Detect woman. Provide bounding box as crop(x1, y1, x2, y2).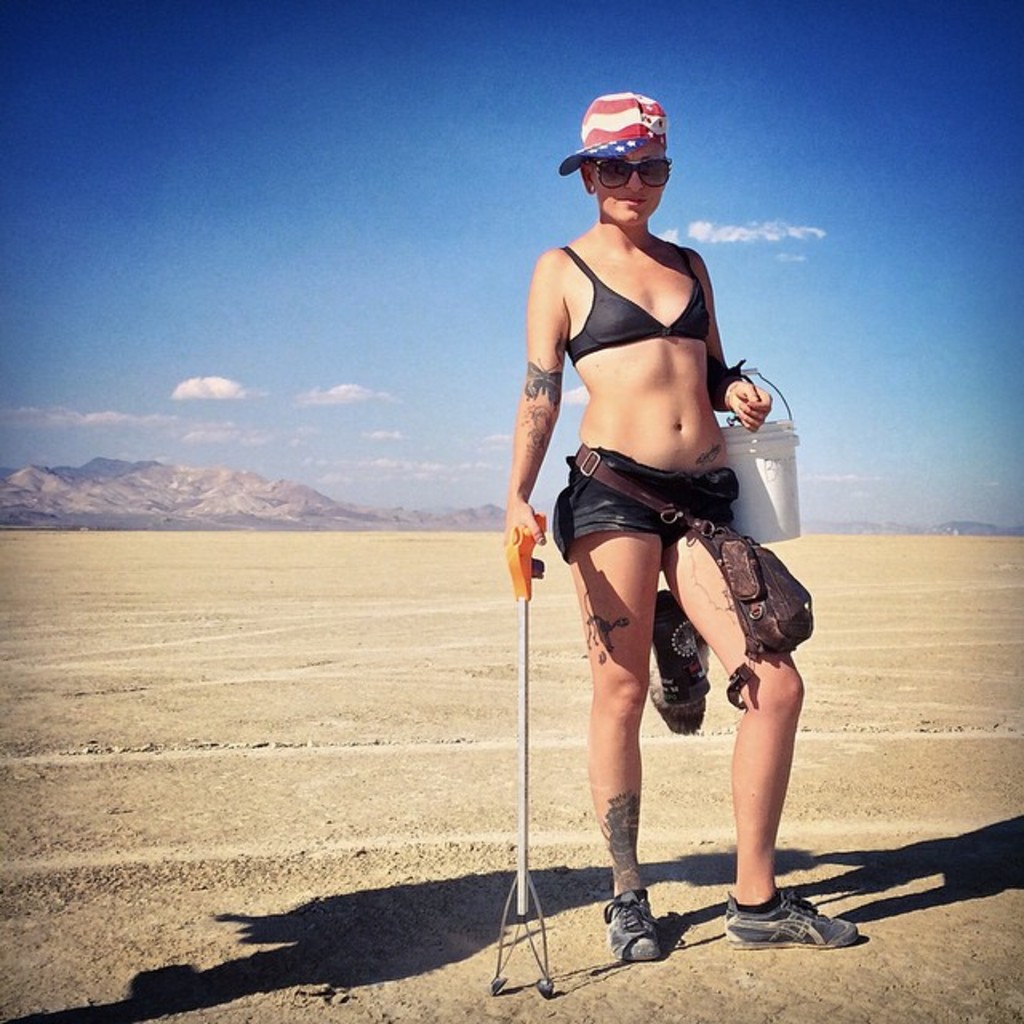
crop(485, 75, 882, 981).
